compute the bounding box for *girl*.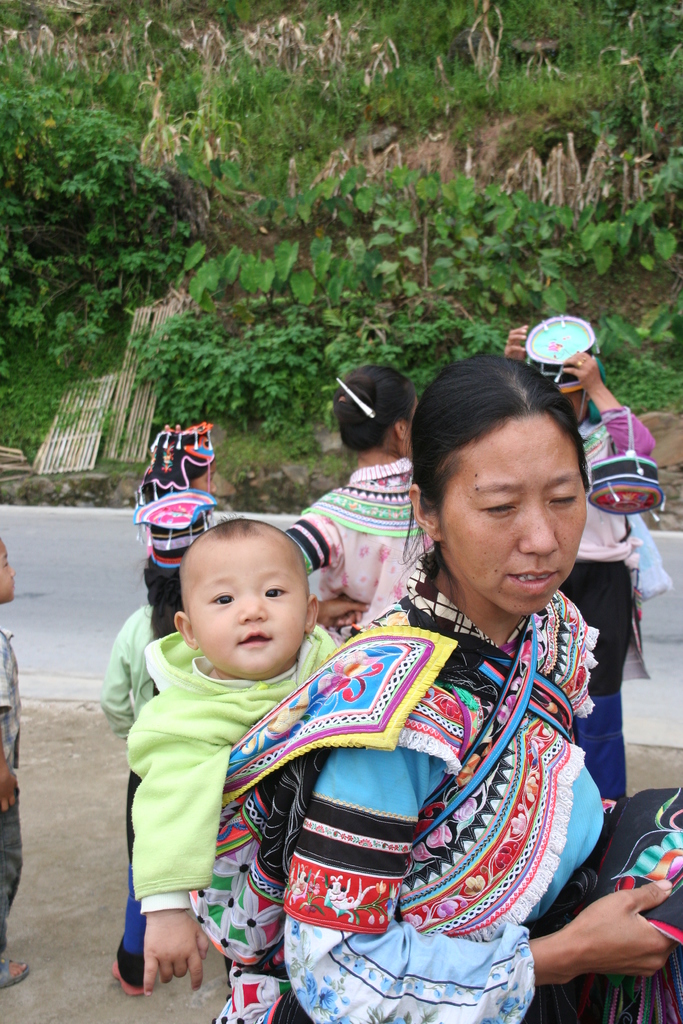
pyautogui.locateOnScreen(209, 352, 682, 1023).
